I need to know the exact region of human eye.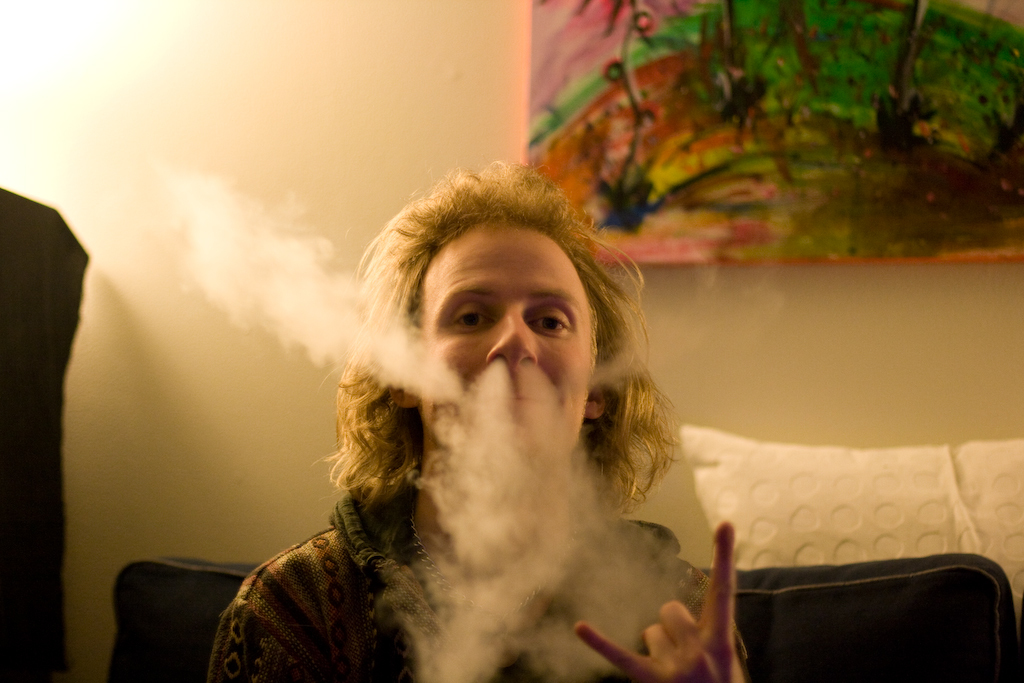
Region: 527/302/572/339.
